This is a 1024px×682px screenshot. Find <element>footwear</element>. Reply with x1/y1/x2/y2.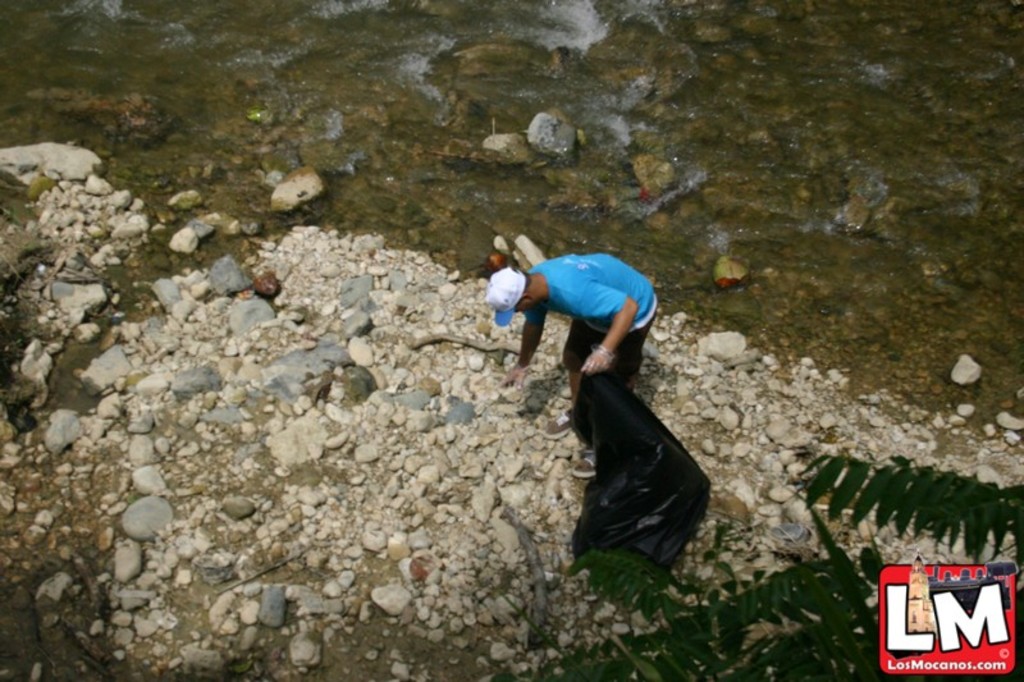
571/449/594/480.
